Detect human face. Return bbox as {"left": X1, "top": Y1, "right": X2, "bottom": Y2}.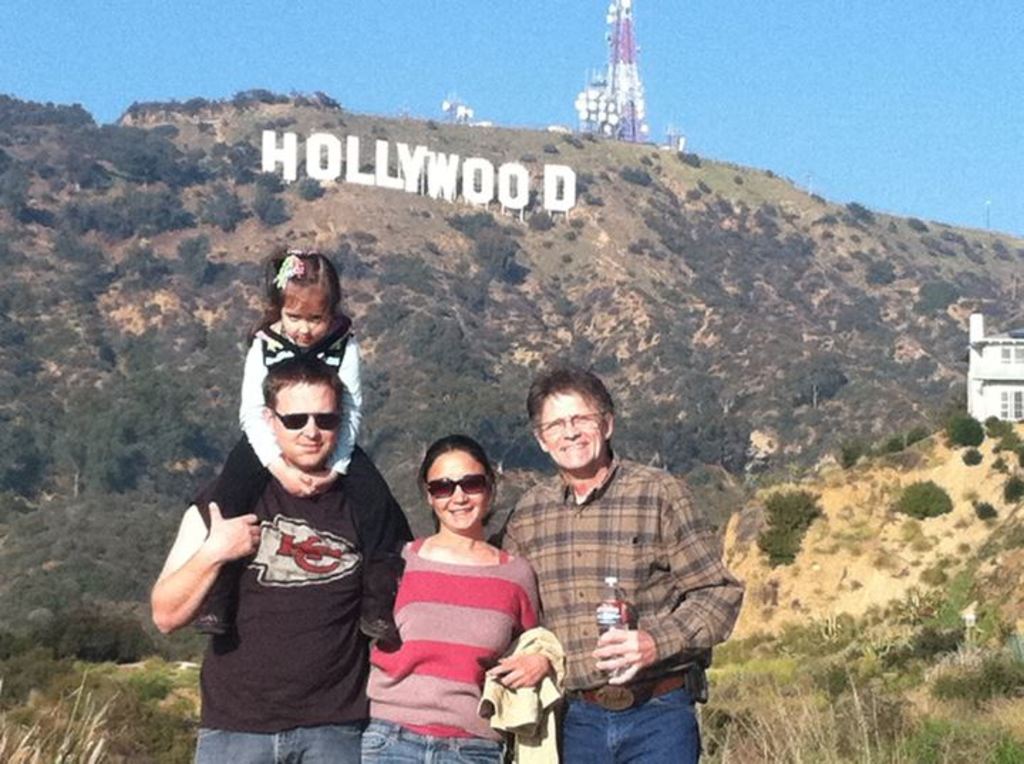
{"left": 276, "top": 383, "right": 337, "bottom": 465}.
